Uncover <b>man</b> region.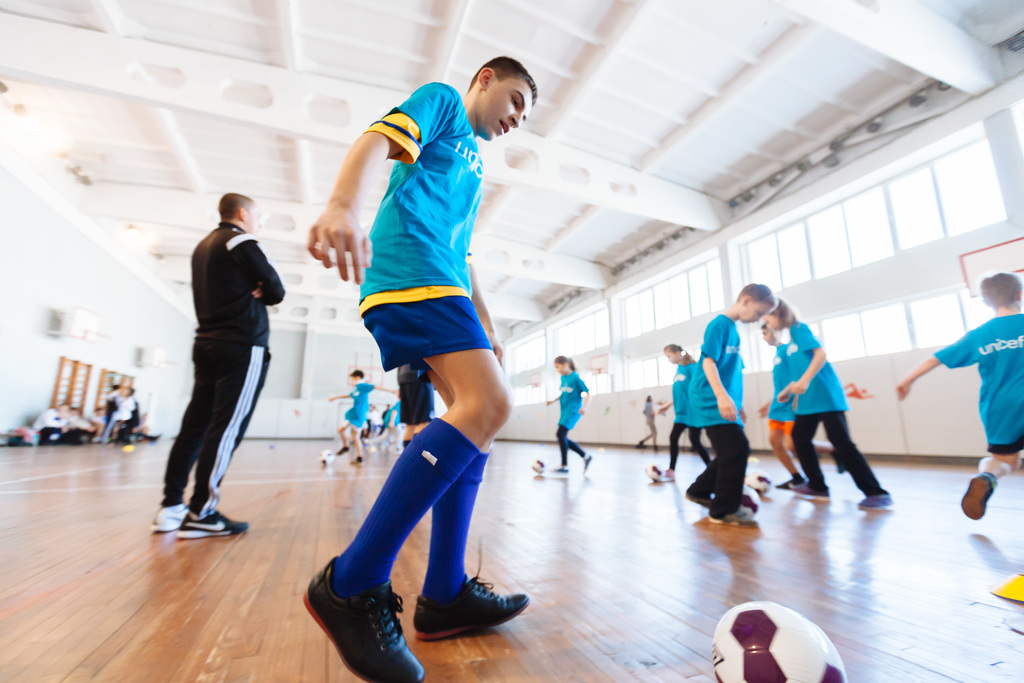
Uncovered: BBox(153, 176, 287, 534).
